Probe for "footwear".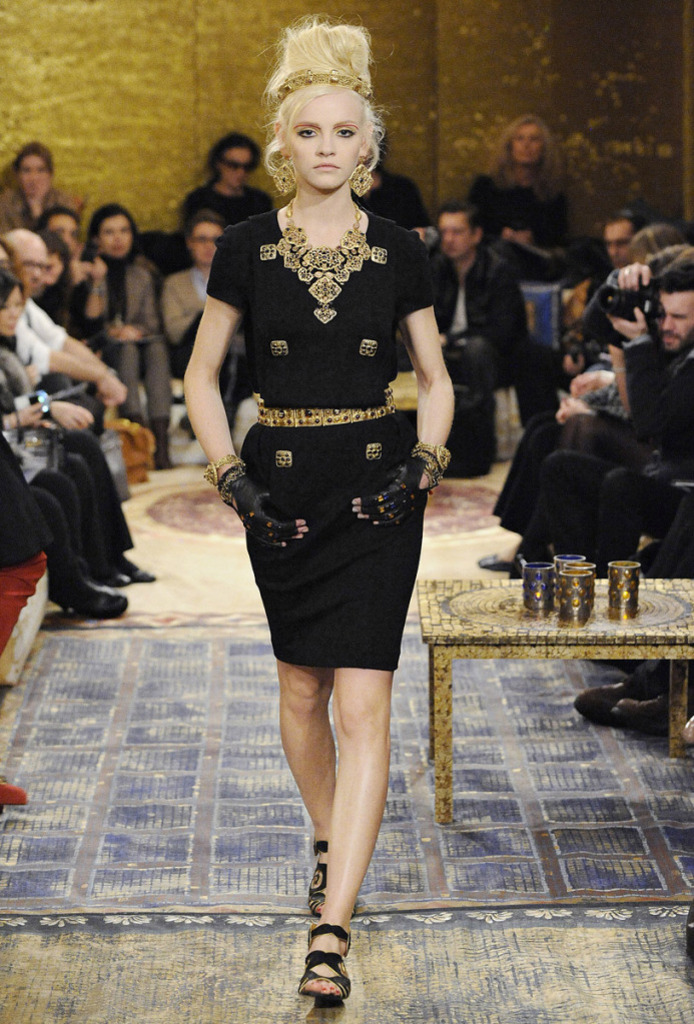
Probe result: (left=481, top=547, right=522, bottom=588).
